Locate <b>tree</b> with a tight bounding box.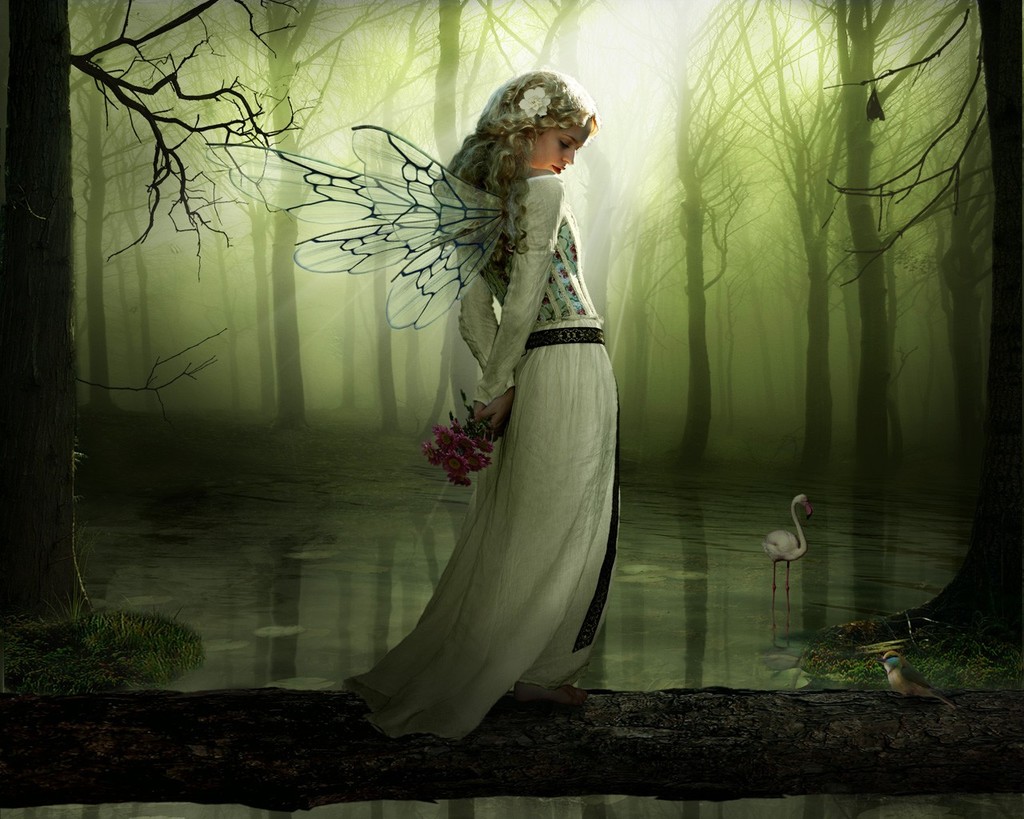
[0, 0, 70, 639].
